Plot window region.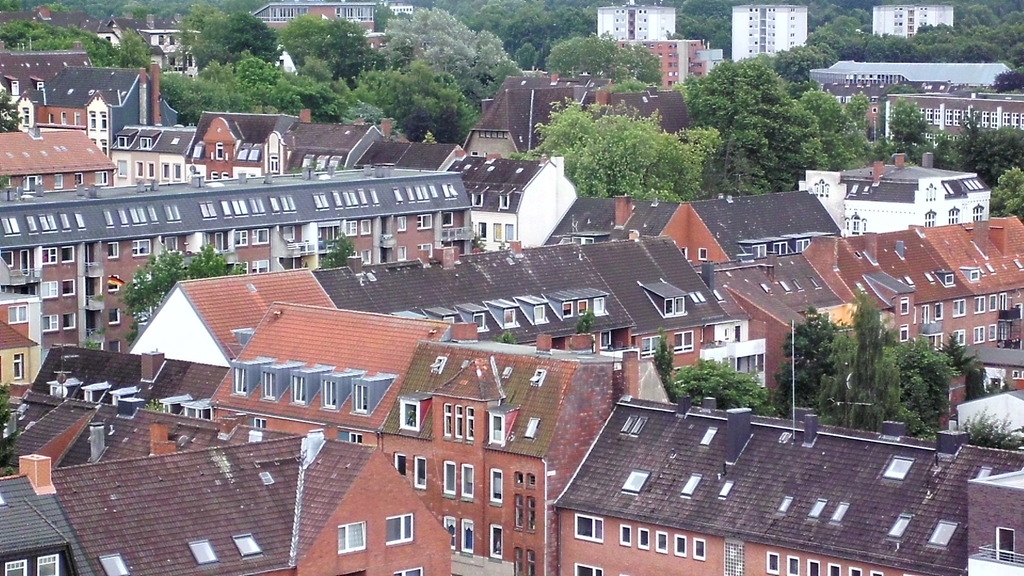
Plotted at locate(573, 564, 607, 575).
